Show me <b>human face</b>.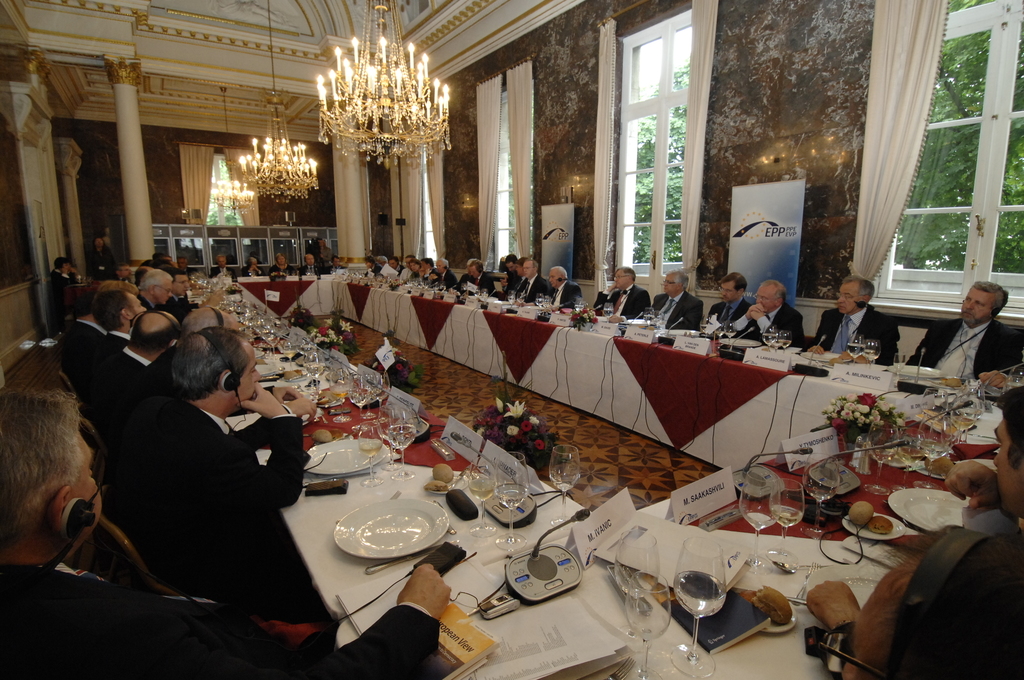
<b>human face</b> is here: box(127, 291, 147, 312).
